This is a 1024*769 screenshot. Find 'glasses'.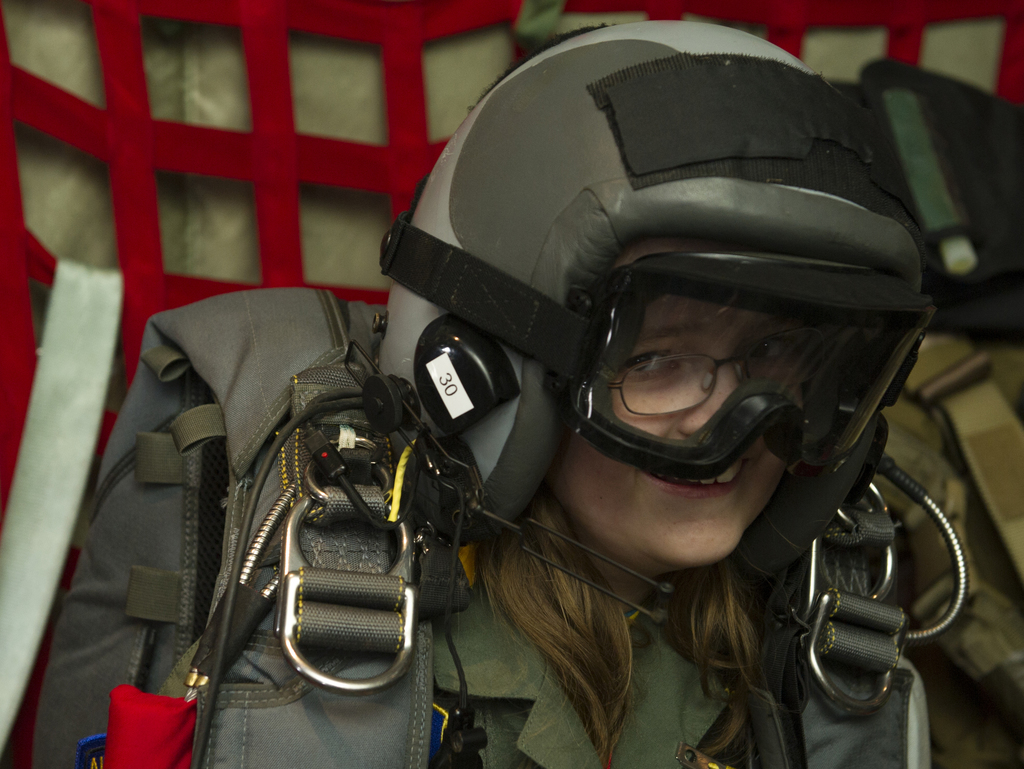
Bounding box: (367,220,943,487).
